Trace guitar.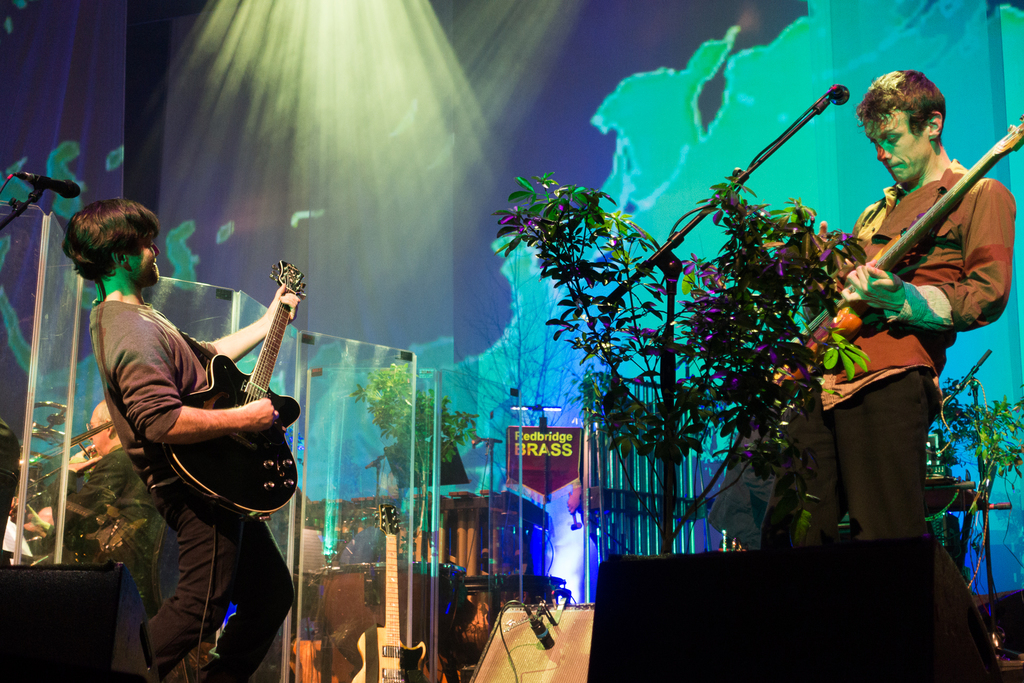
Traced to select_region(129, 271, 301, 544).
